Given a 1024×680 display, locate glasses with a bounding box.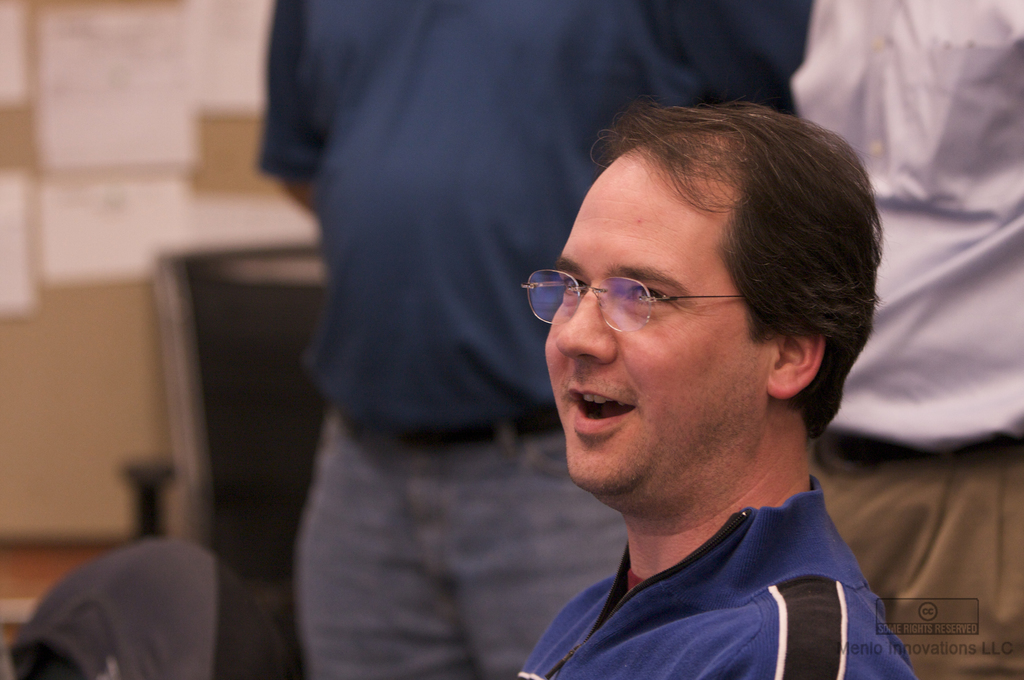
Located: [518,264,760,334].
